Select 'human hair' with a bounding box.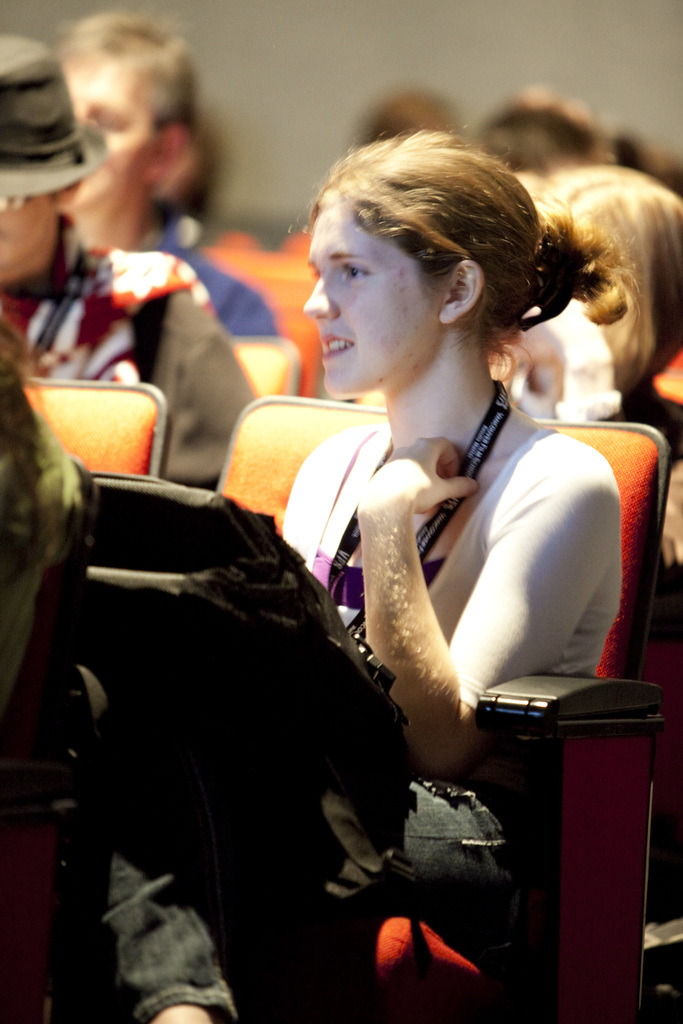
BBox(288, 108, 654, 423).
